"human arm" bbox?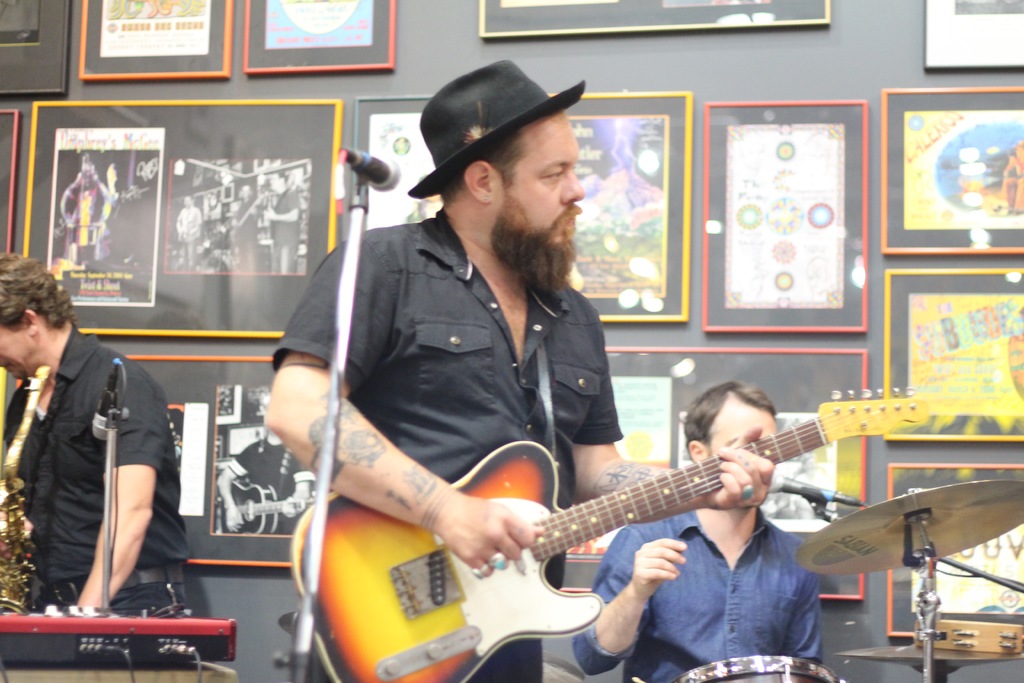
(left=568, top=287, right=781, bottom=509)
